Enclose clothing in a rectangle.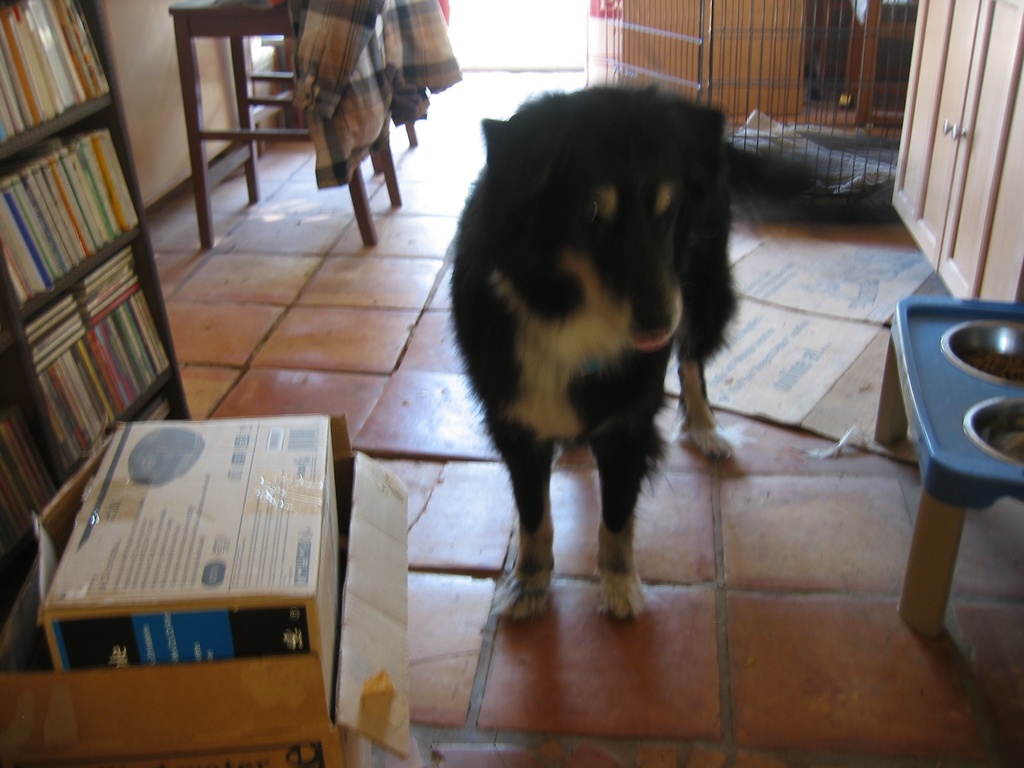
292:0:457:187.
